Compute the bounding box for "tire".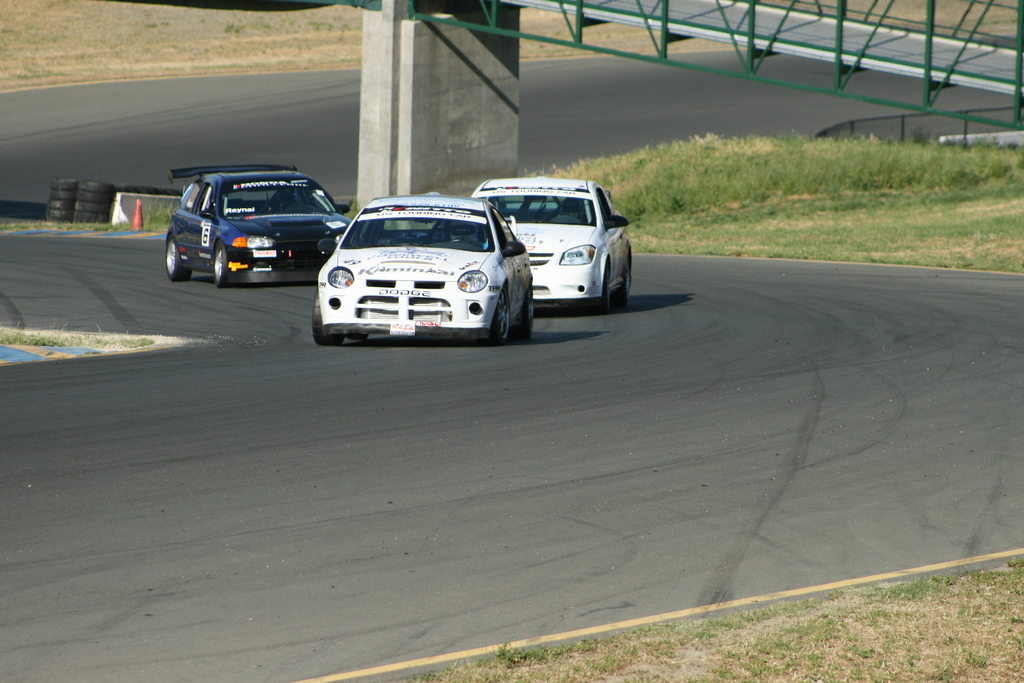
l=616, t=263, r=632, b=303.
